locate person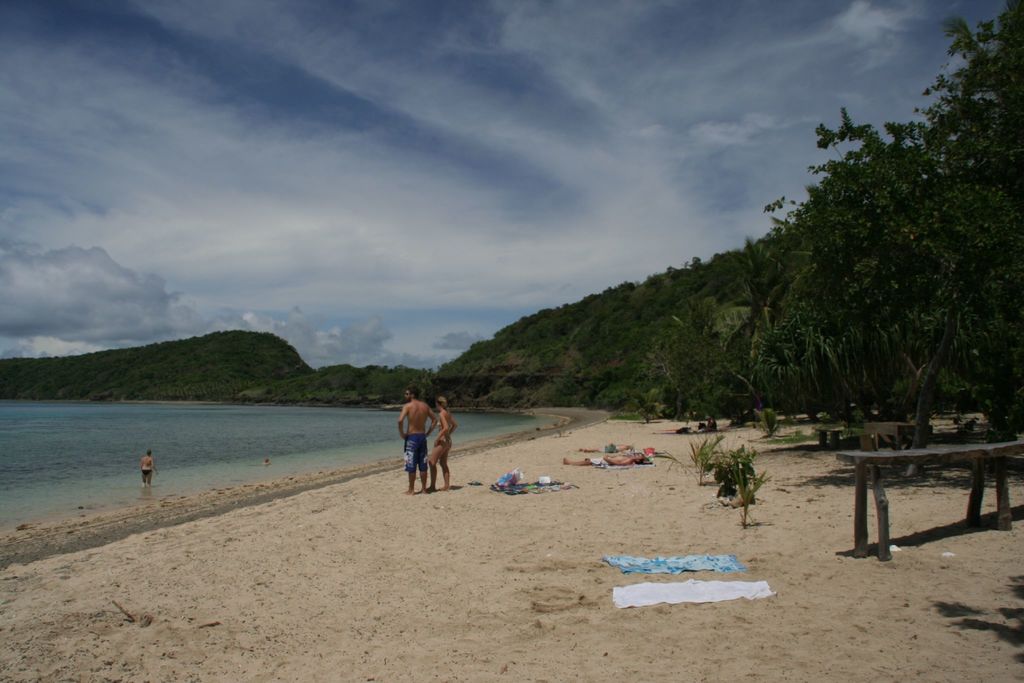
box(425, 400, 461, 493)
